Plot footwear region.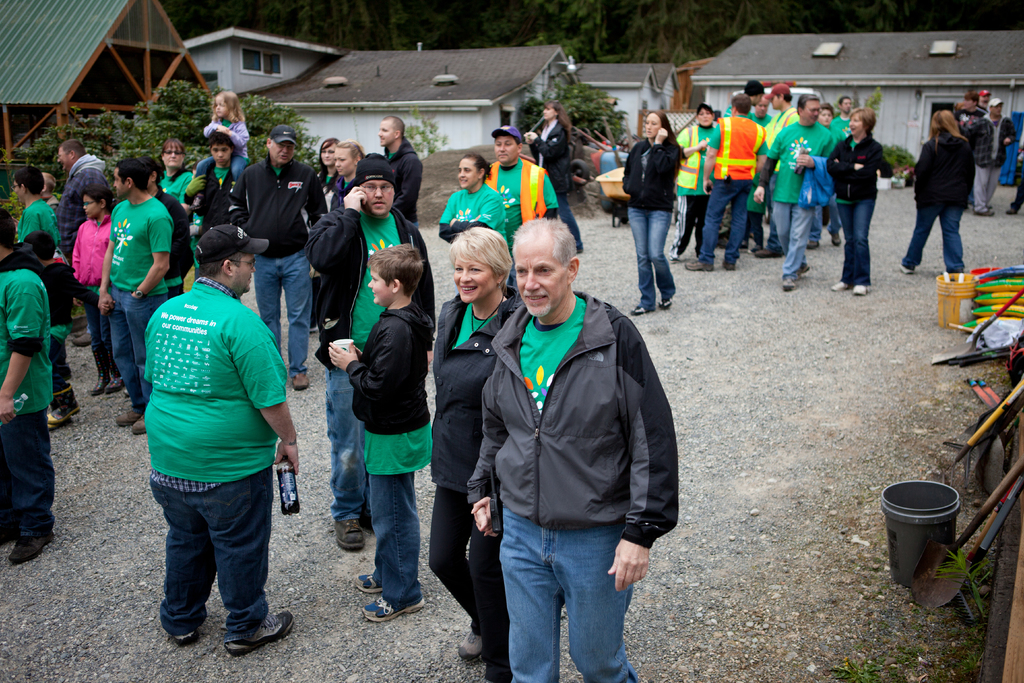
Plotted at bbox=[333, 518, 369, 552].
